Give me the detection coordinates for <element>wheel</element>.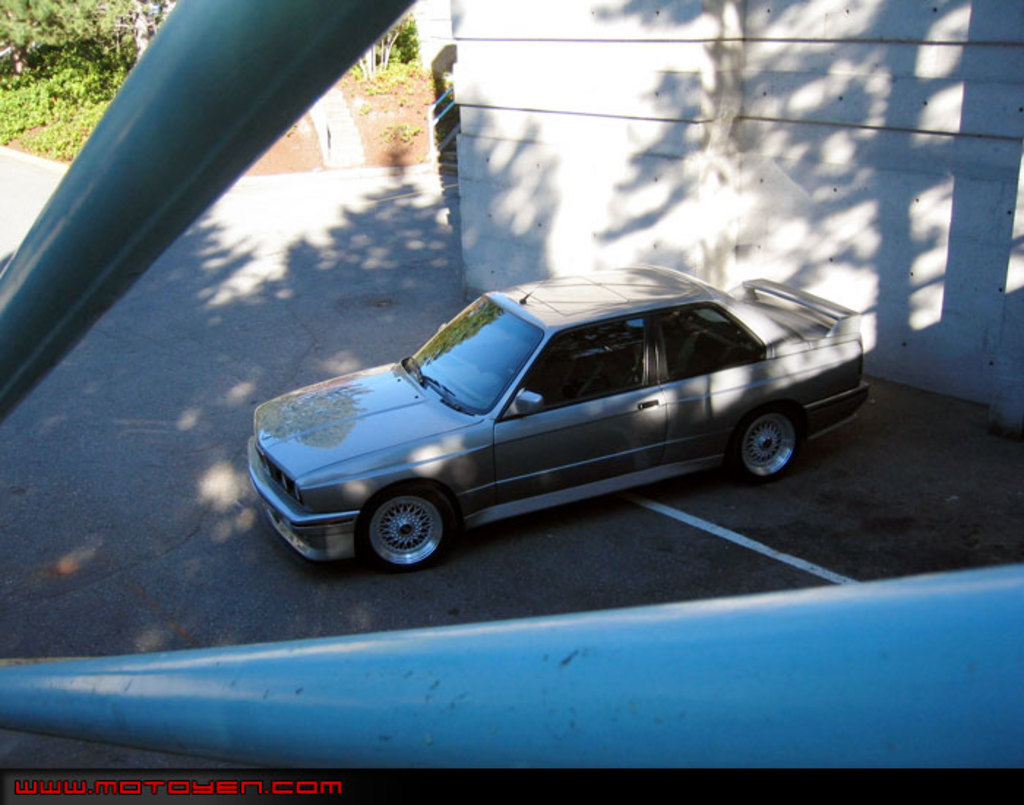
354,484,453,562.
